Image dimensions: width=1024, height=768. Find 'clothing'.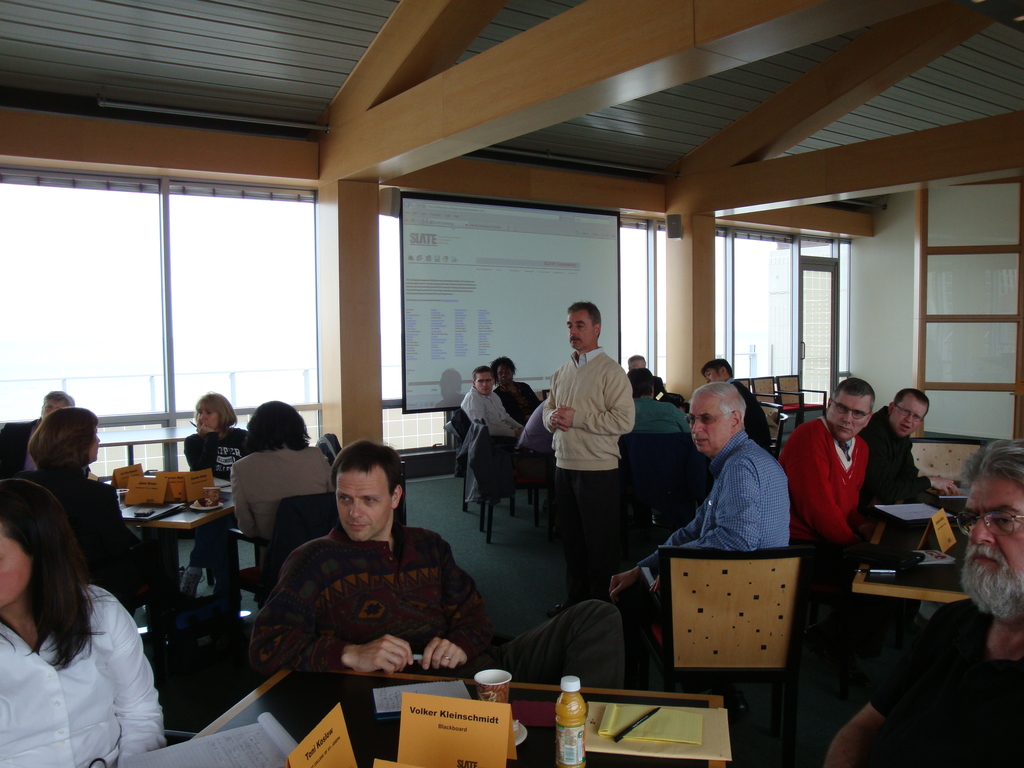
detection(721, 371, 772, 458).
